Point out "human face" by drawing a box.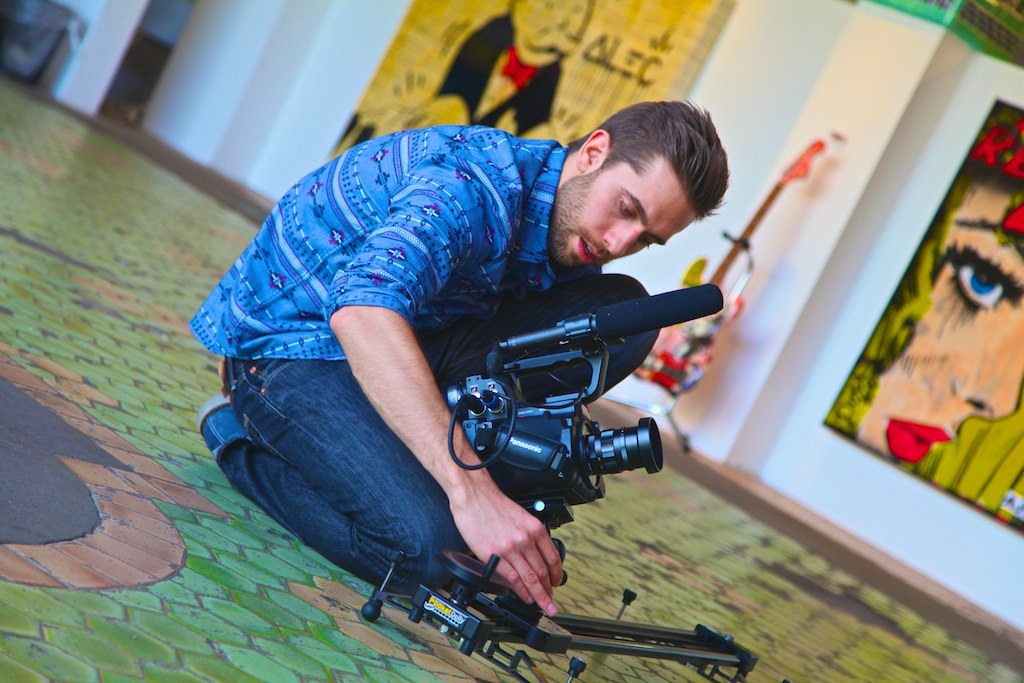
box=[548, 162, 693, 265].
